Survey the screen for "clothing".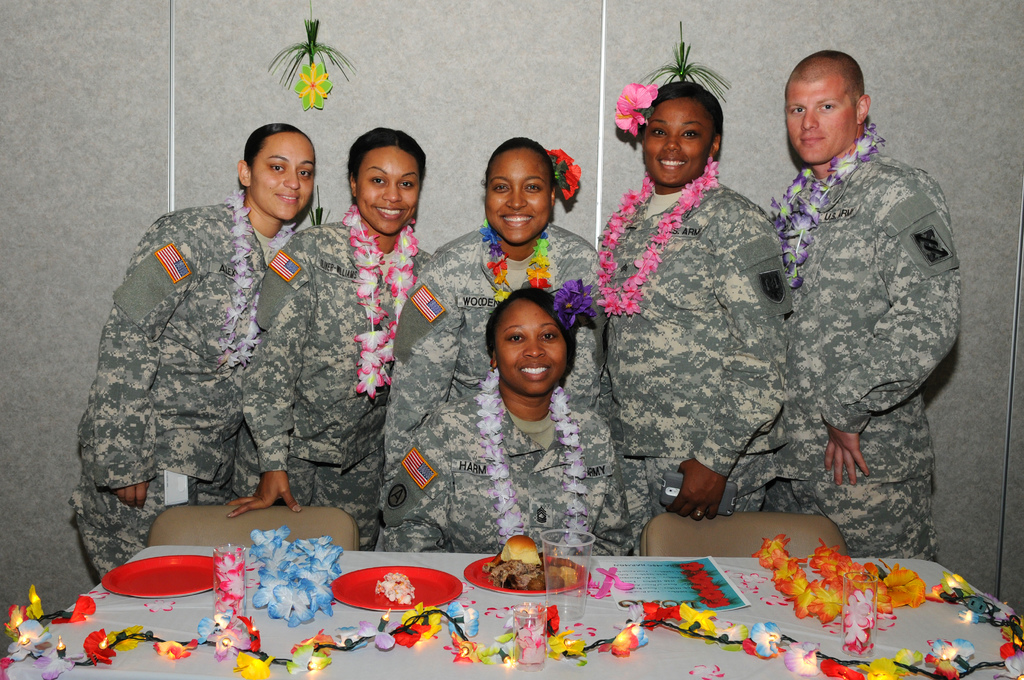
Survey found: [735, 71, 973, 543].
